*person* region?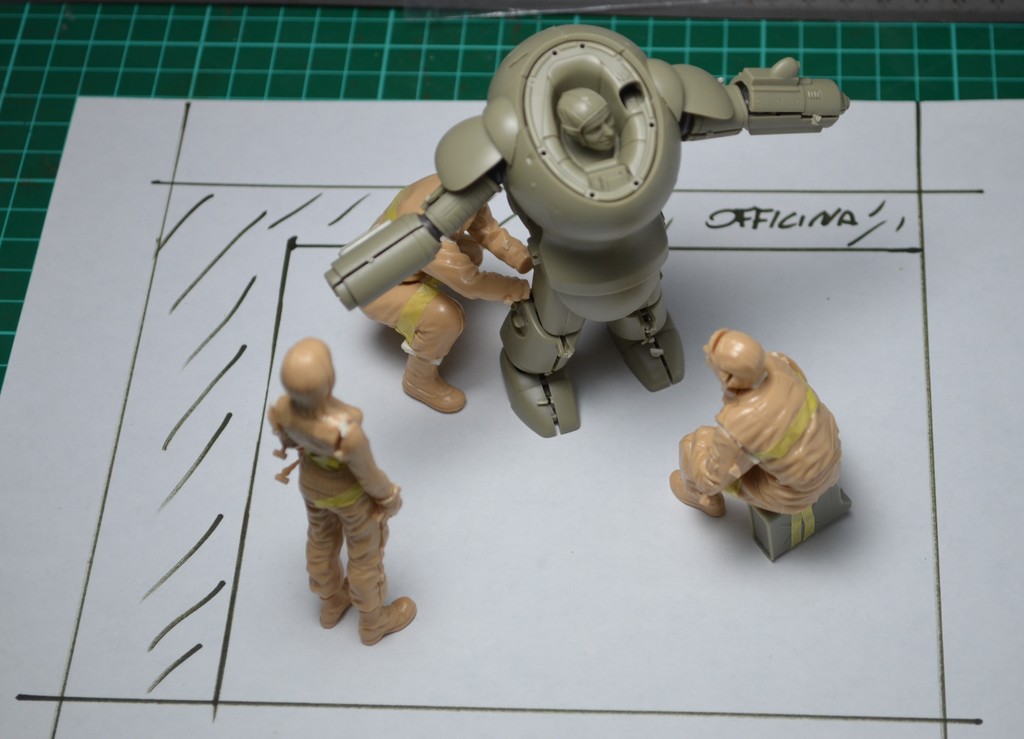
272:326:406:674
